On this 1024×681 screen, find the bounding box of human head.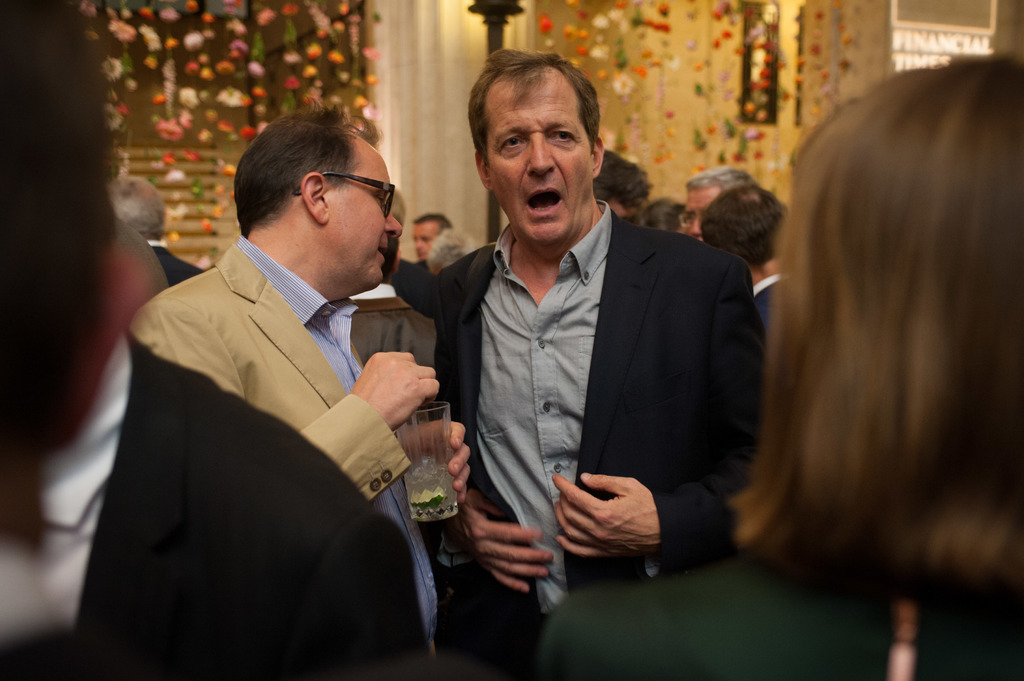
Bounding box: 106, 175, 170, 241.
